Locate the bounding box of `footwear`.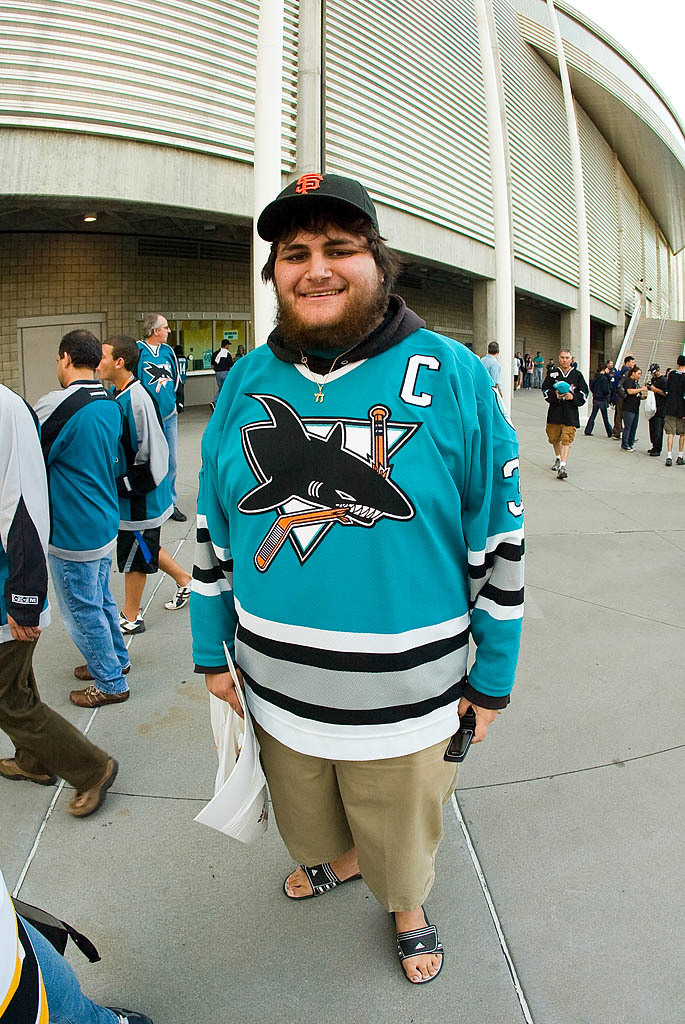
Bounding box: 67 682 133 710.
